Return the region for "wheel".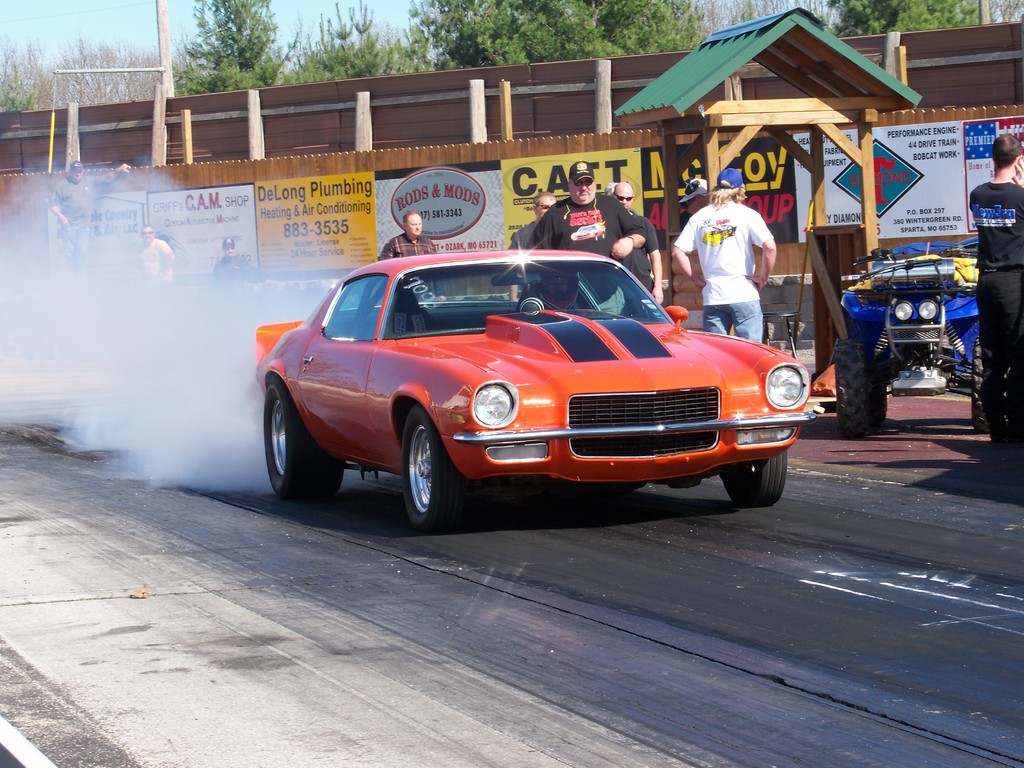
<bbox>969, 337, 996, 428</bbox>.
